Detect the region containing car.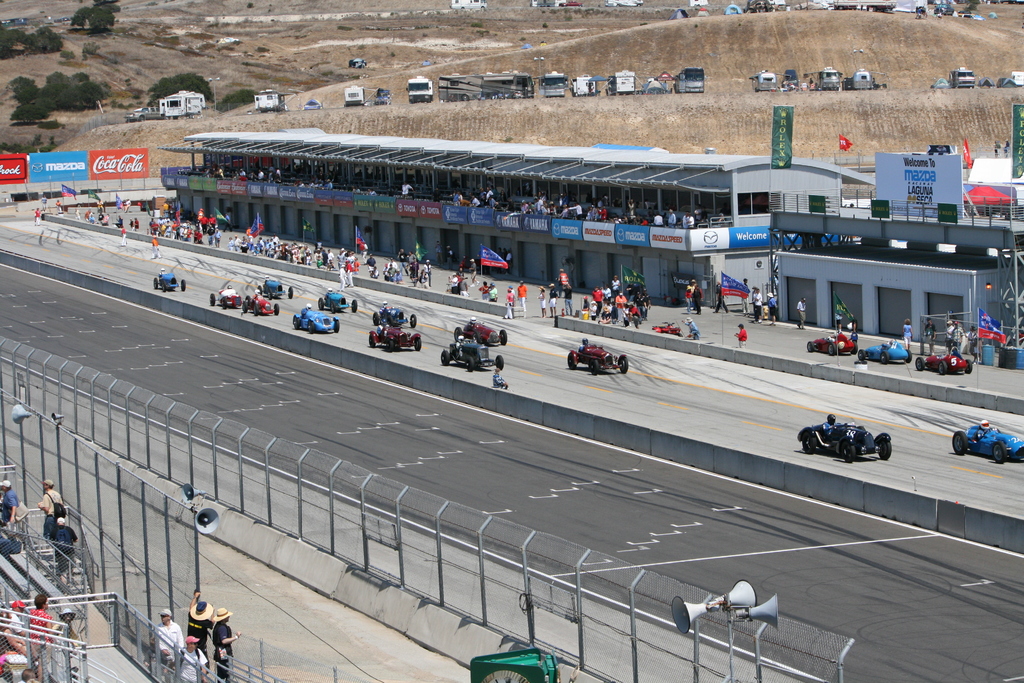
563/347/632/378.
